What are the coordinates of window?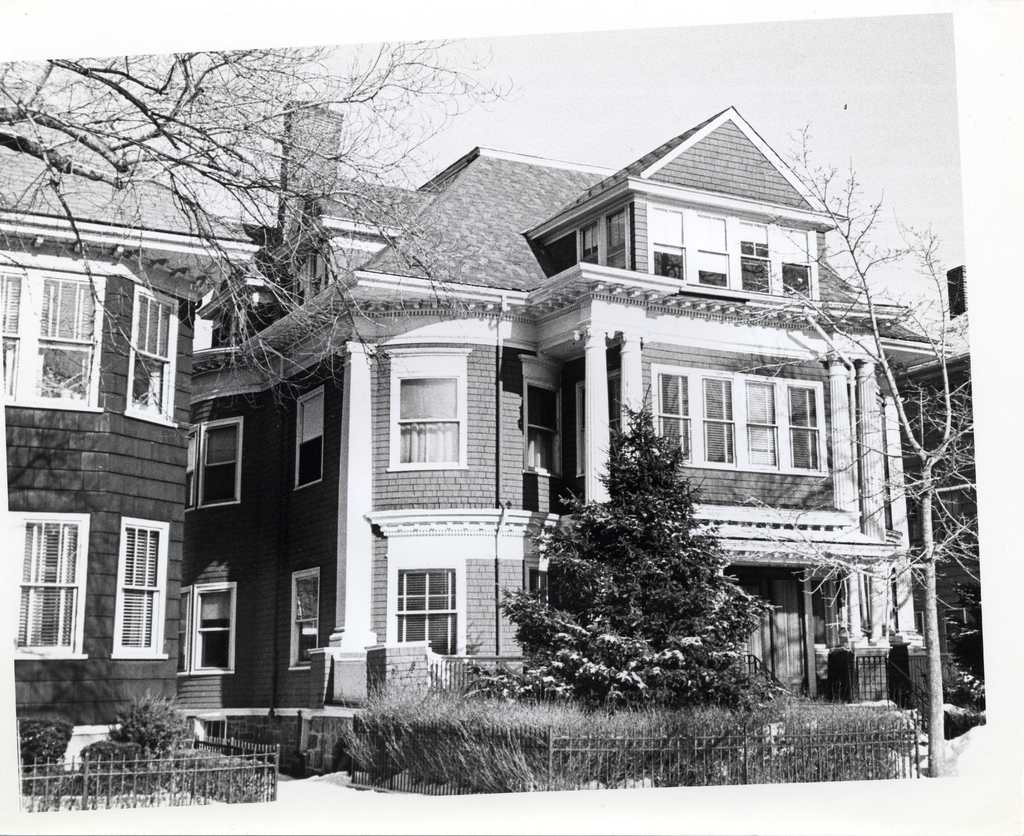
l=598, t=201, r=627, b=274.
